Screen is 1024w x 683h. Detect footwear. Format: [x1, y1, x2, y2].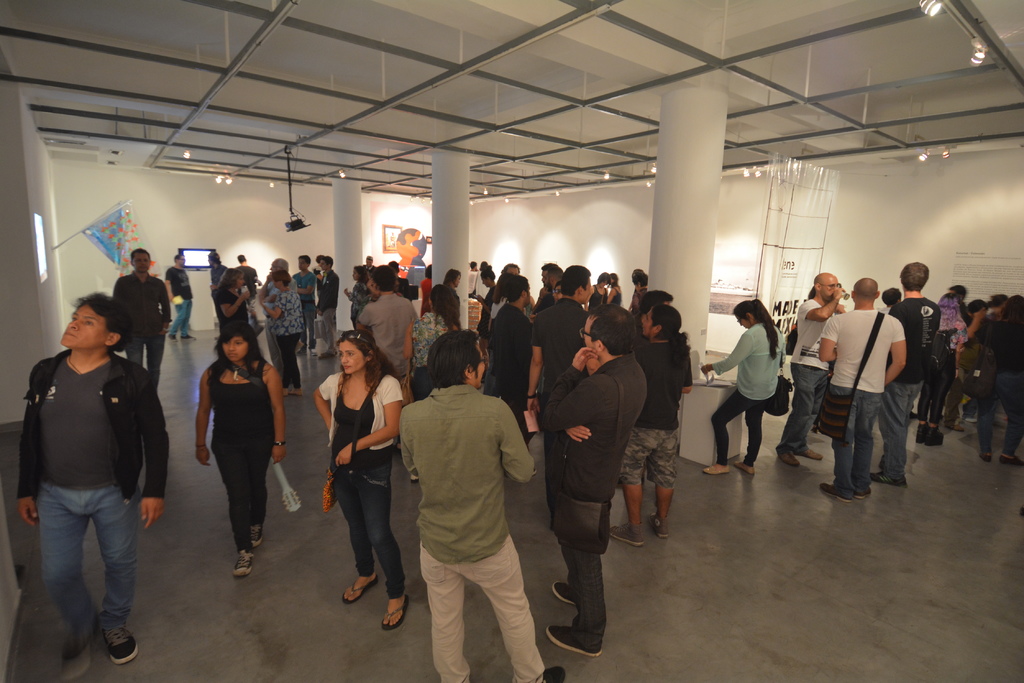
[648, 515, 667, 540].
